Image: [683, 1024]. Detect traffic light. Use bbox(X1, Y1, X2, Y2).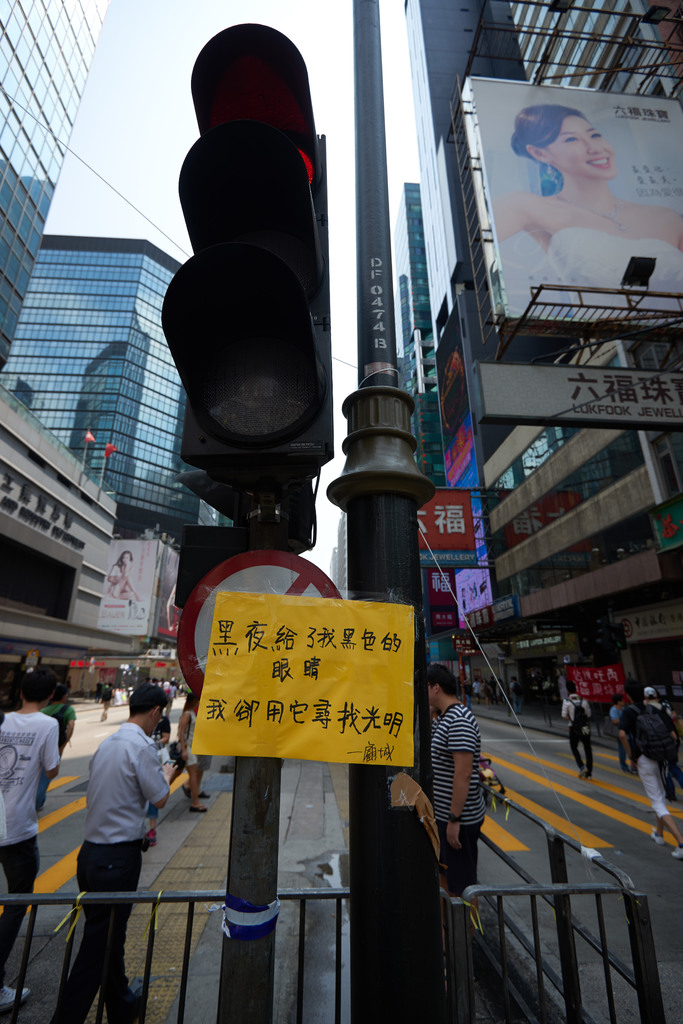
bbox(161, 21, 334, 457).
